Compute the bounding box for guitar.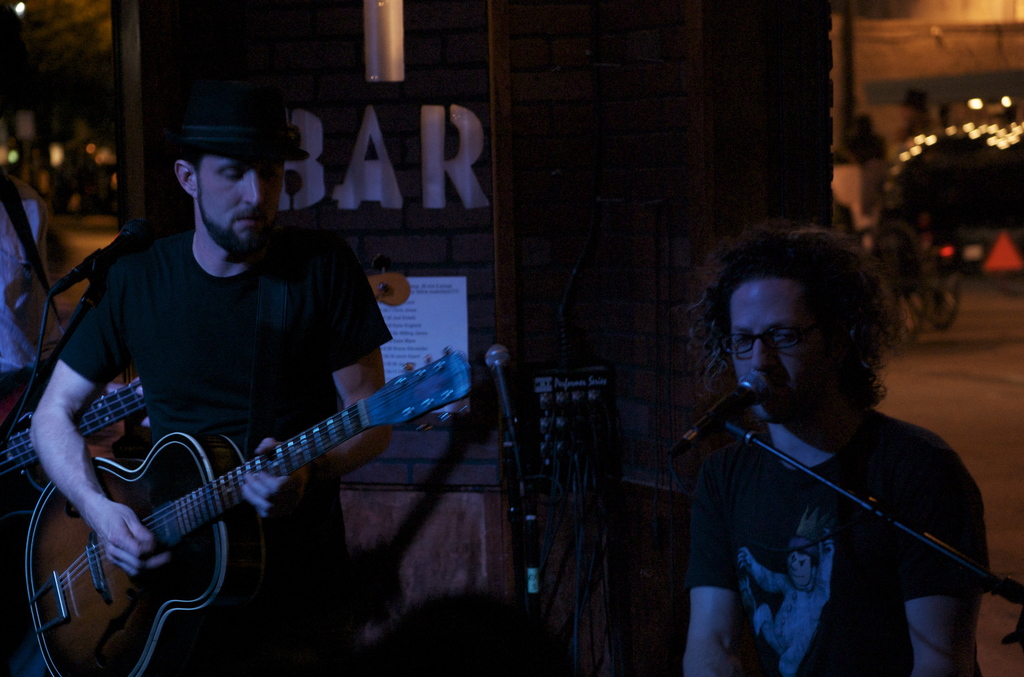
(16,330,475,675).
